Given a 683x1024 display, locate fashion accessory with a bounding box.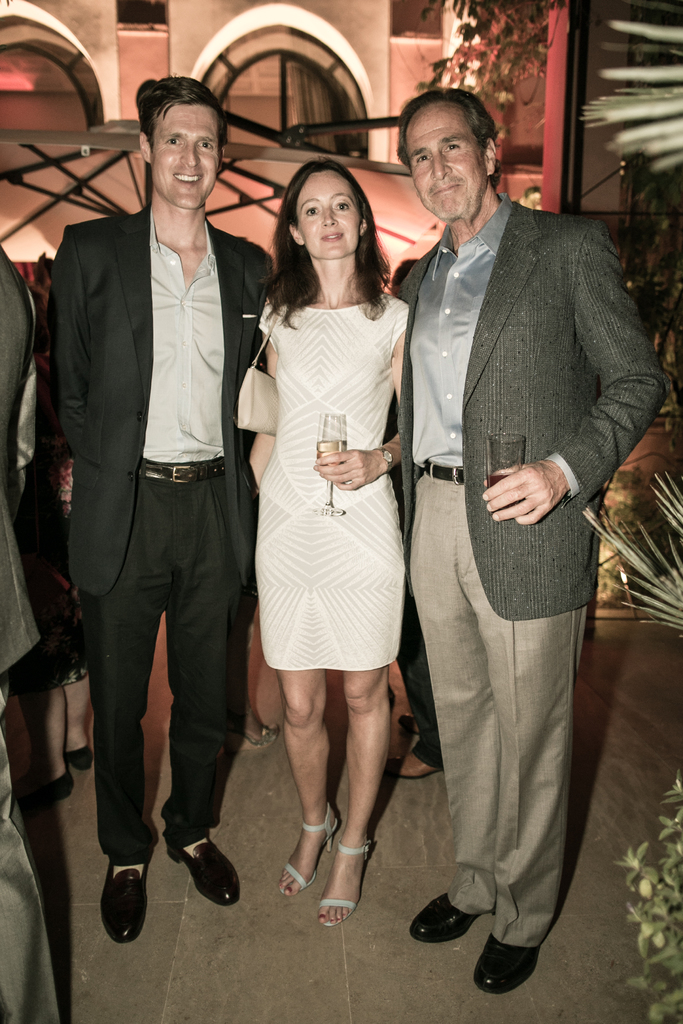
Located: 396/712/420/734.
